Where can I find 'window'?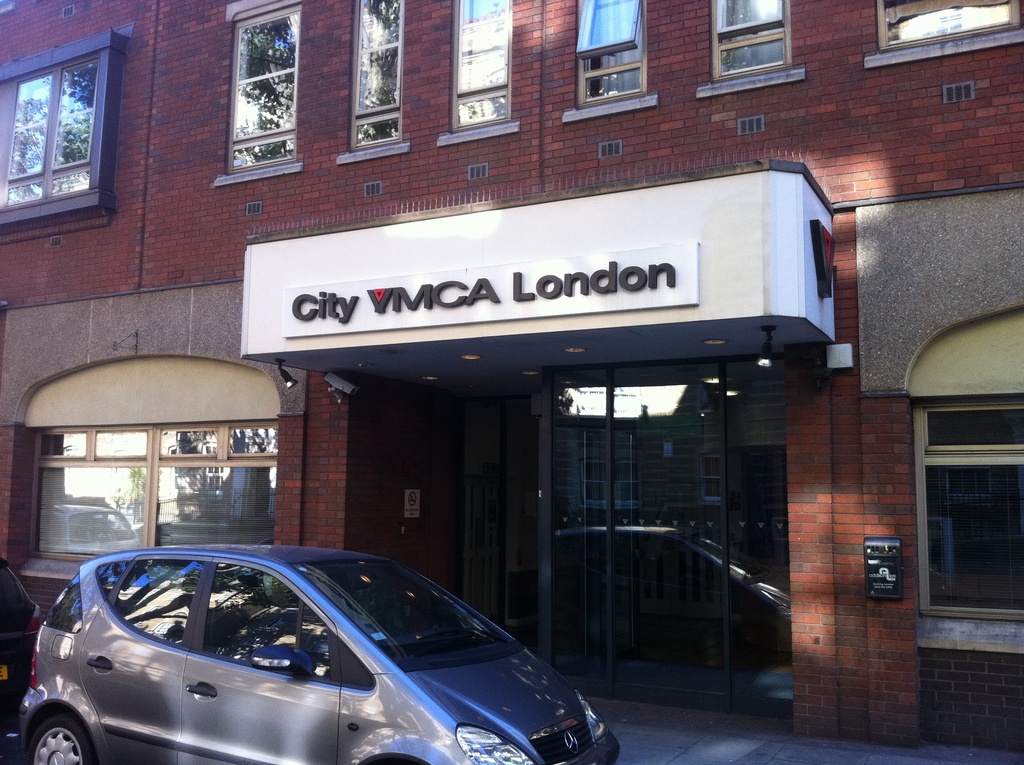
You can find it at left=697, top=0, right=808, bottom=99.
